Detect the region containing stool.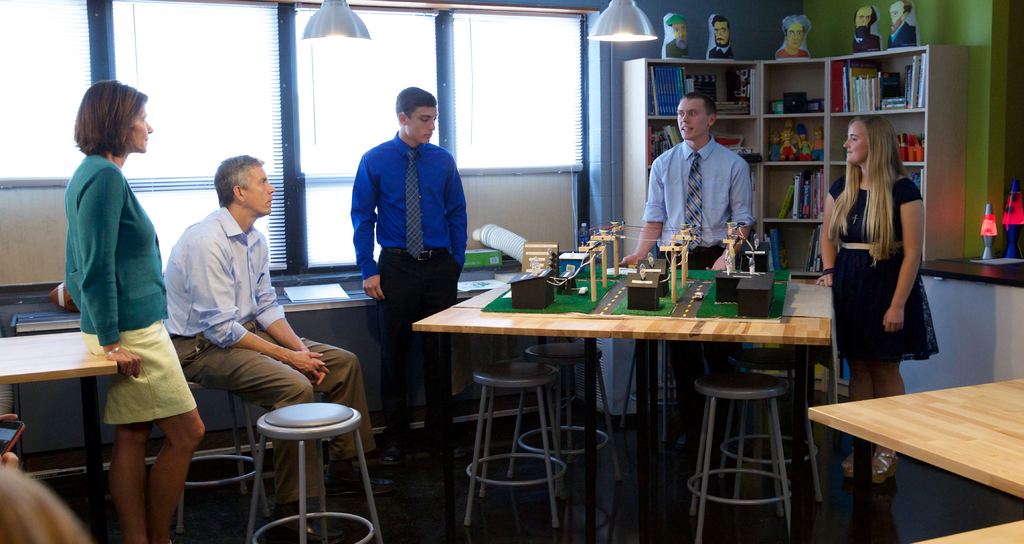
box=[692, 371, 791, 543].
